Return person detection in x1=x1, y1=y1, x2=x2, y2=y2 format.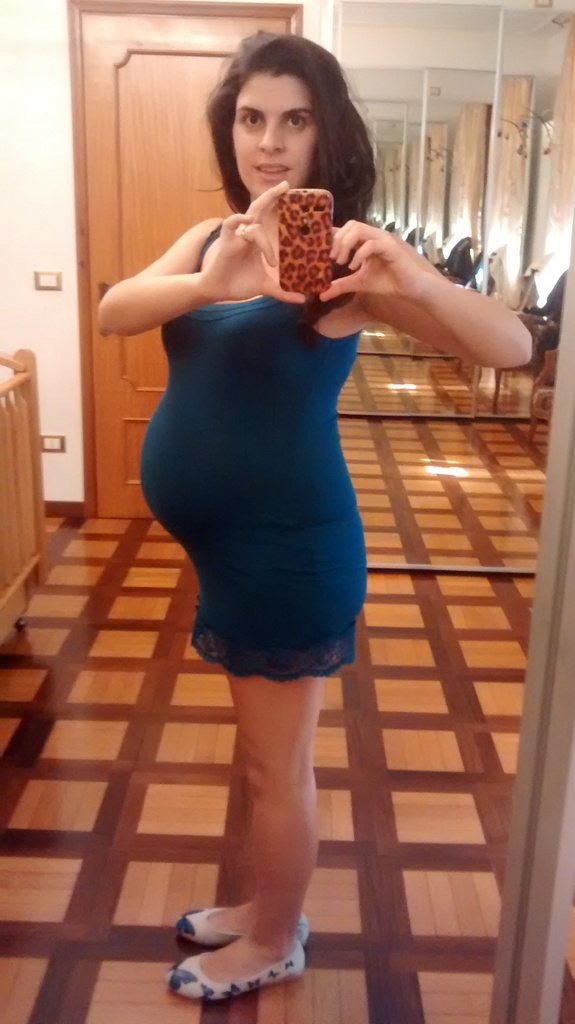
x1=95, y1=26, x2=531, y2=996.
